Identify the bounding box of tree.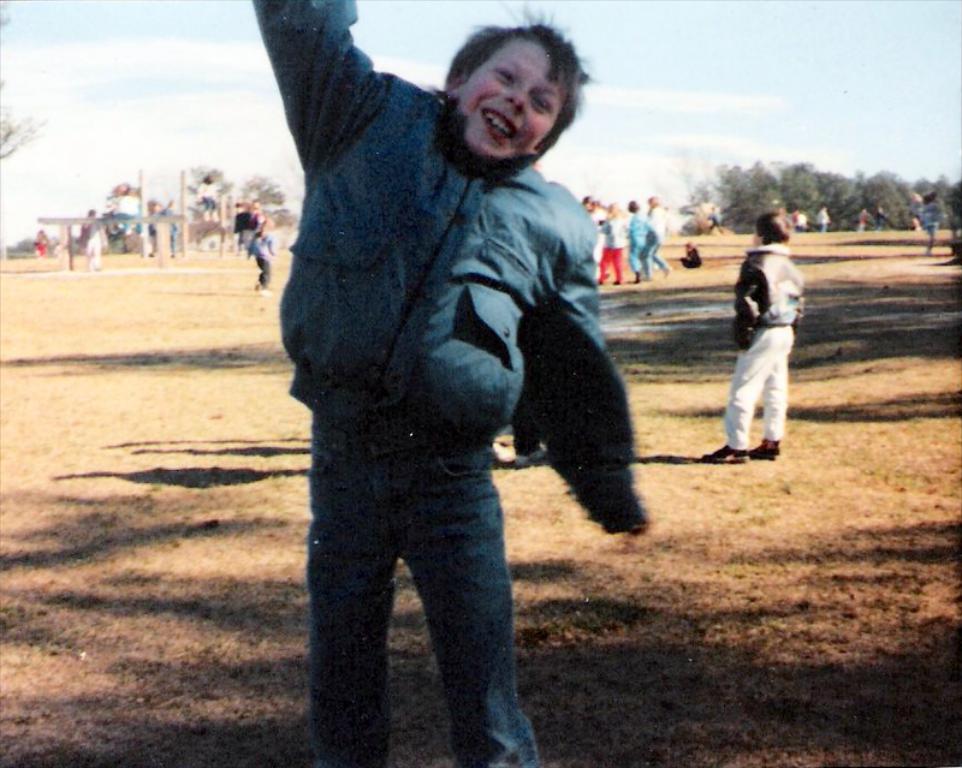
bbox=(179, 167, 231, 219).
